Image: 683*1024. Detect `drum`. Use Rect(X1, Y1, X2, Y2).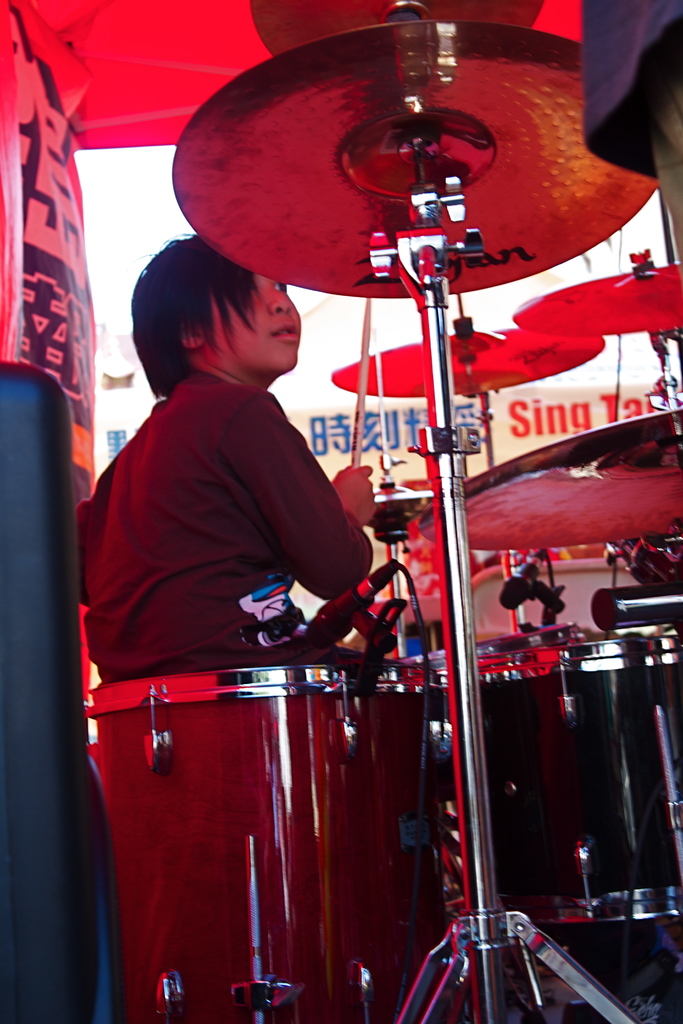
Rect(87, 652, 456, 1023).
